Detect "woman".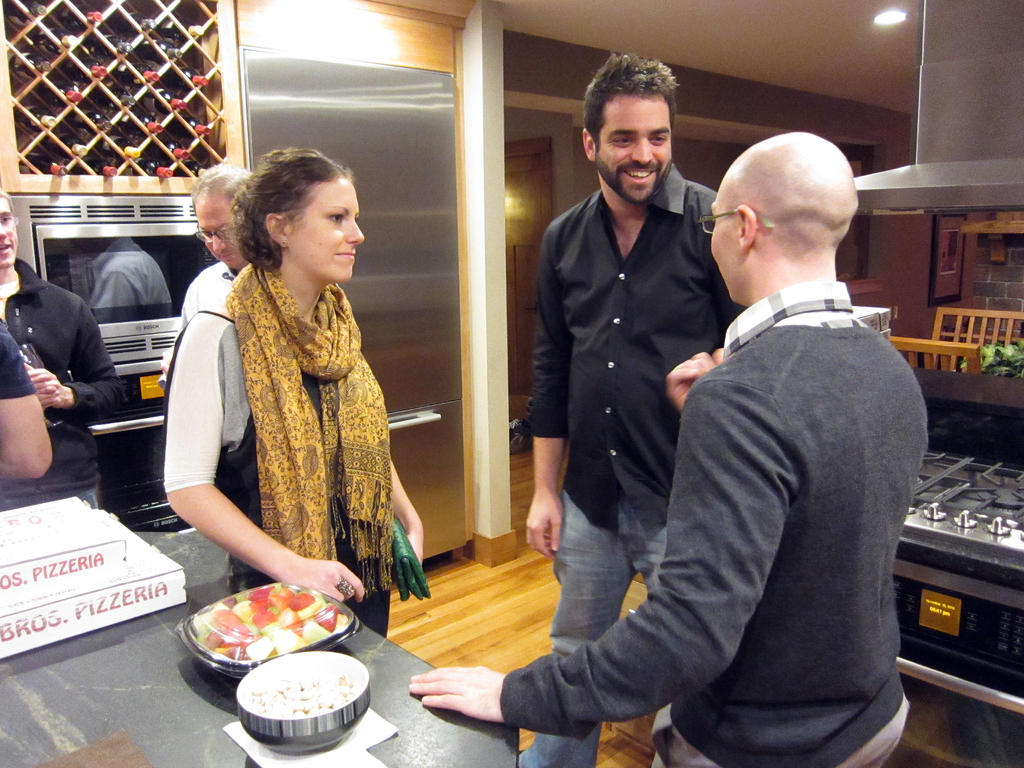
Detected at x1=150, y1=157, x2=426, y2=637.
